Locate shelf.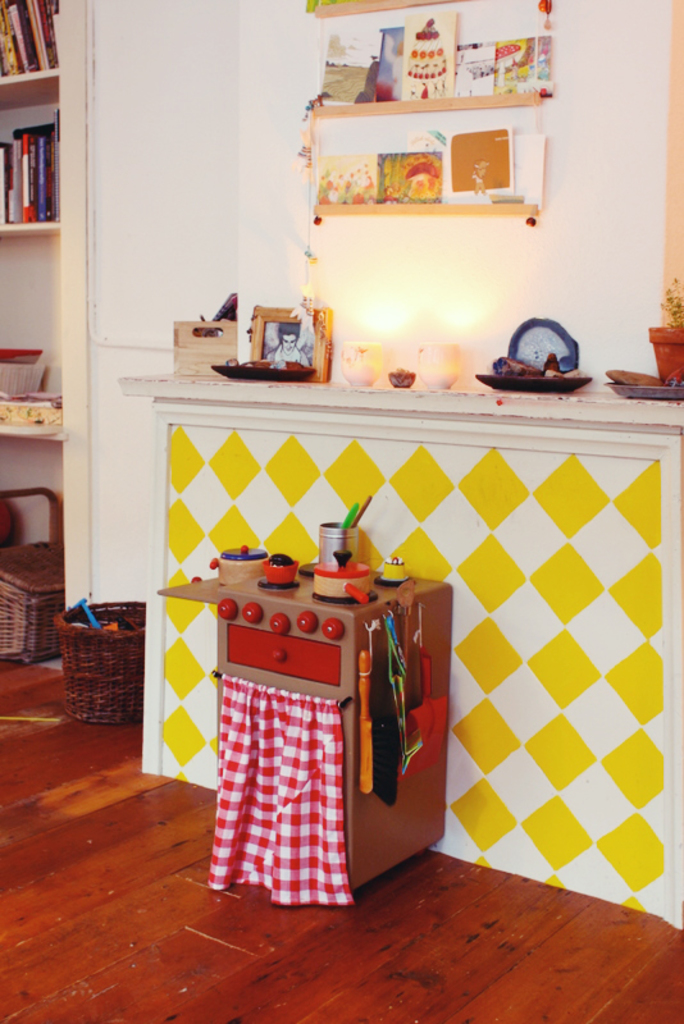
Bounding box: (x1=292, y1=0, x2=557, y2=116).
